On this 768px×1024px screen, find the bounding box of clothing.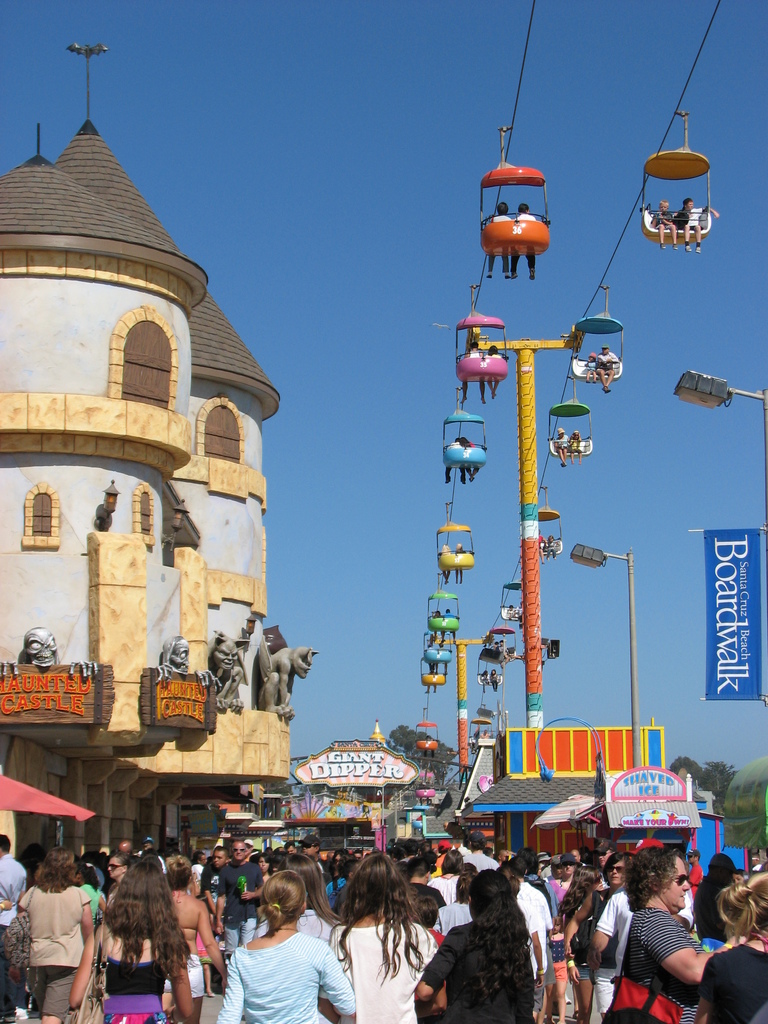
Bounding box: [left=443, top=553, right=448, bottom=579].
